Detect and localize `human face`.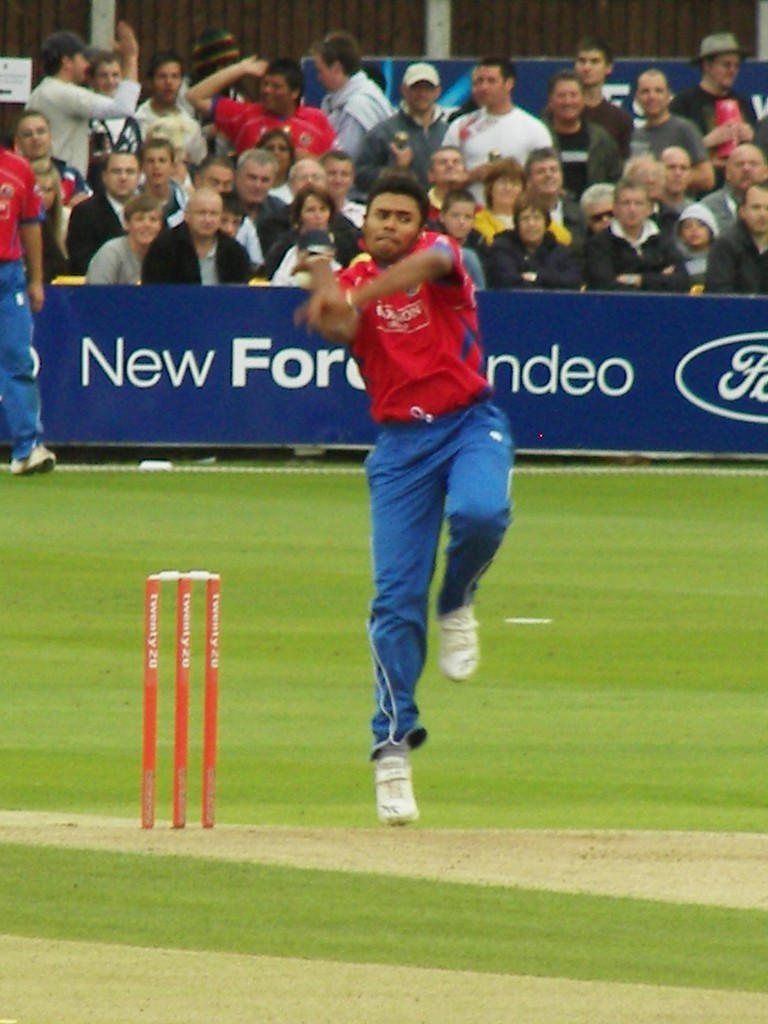
Localized at 315/53/329/95.
